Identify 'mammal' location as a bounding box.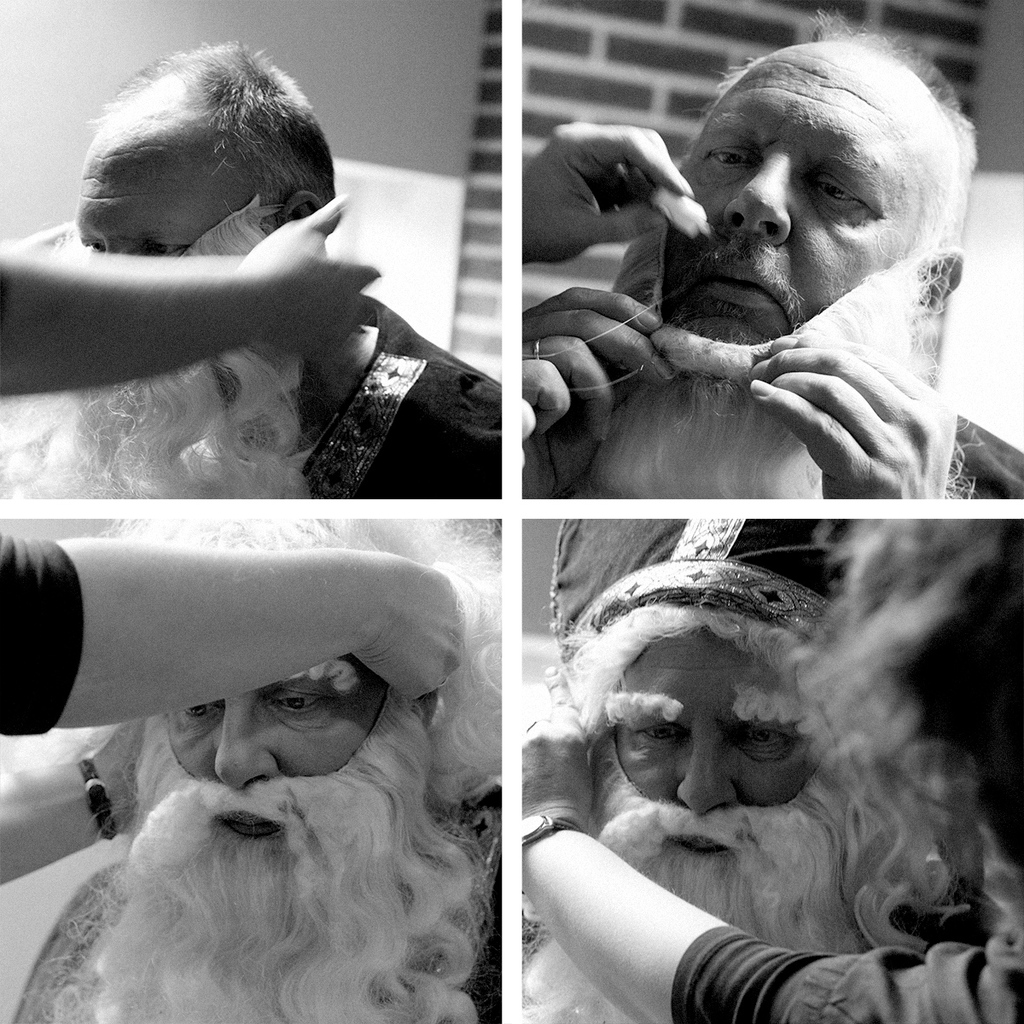
(left=0, top=43, right=505, bottom=497).
